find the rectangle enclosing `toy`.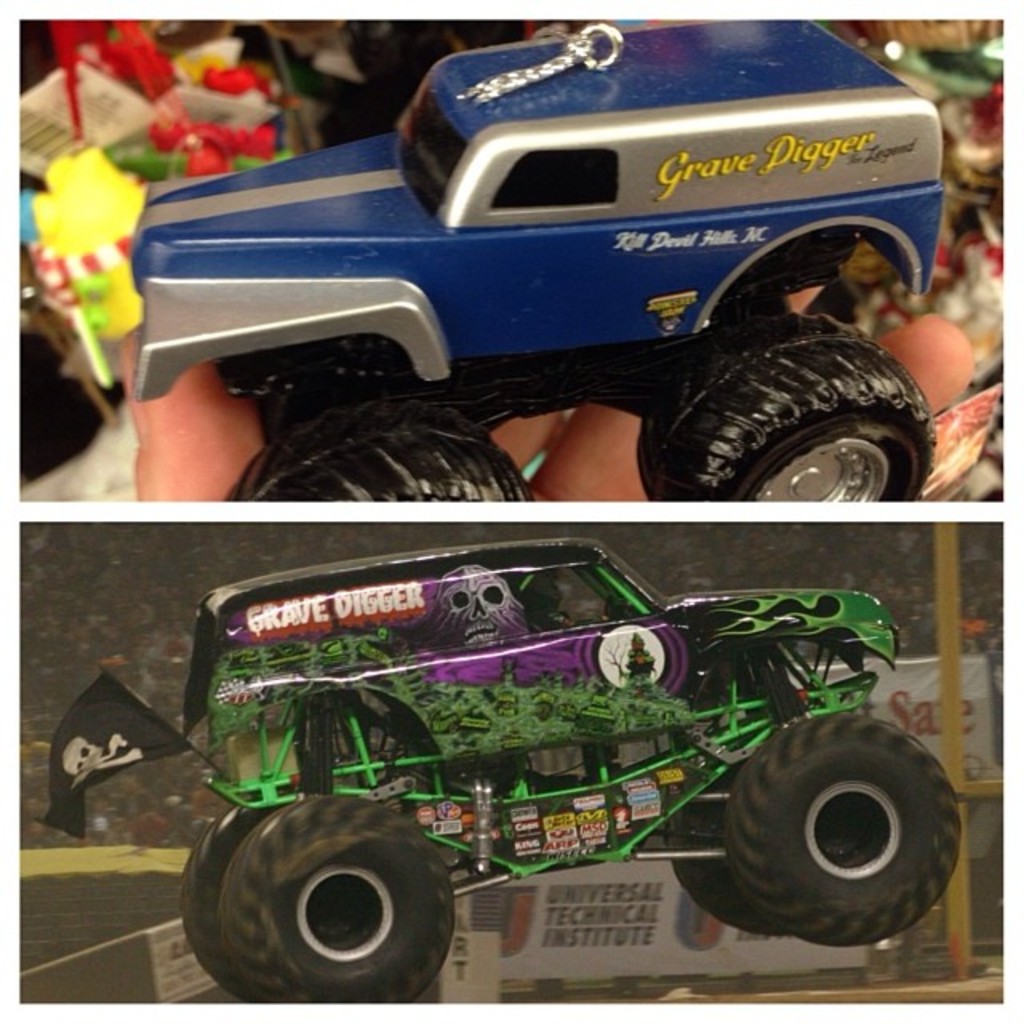
box=[34, 133, 160, 355].
